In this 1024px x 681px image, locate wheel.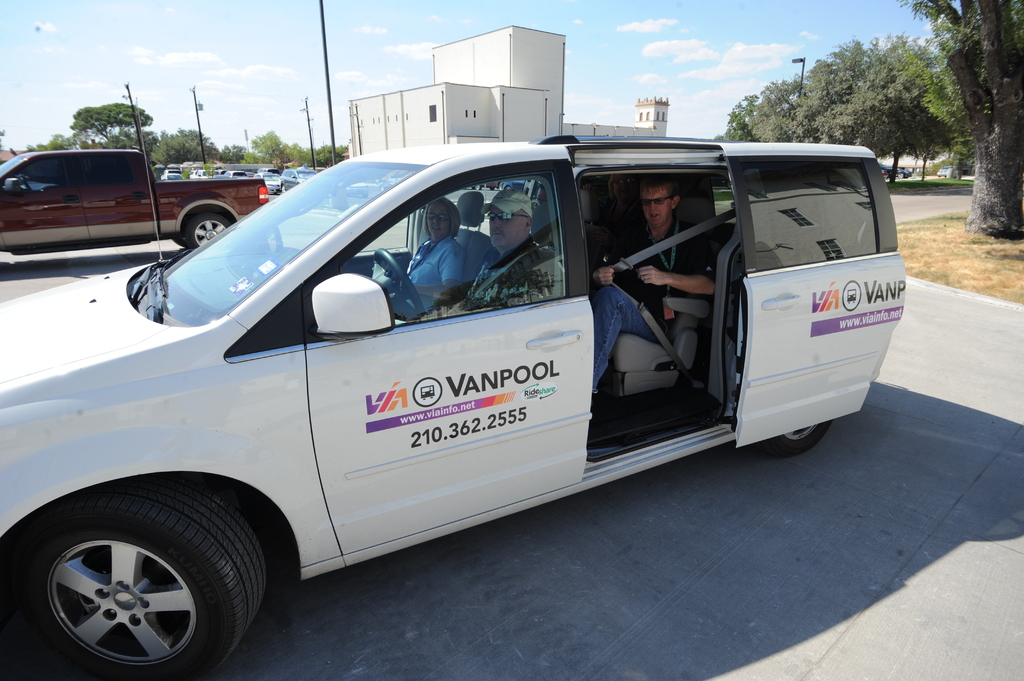
Bounding box: select_region(897, 173, 906, 179).
